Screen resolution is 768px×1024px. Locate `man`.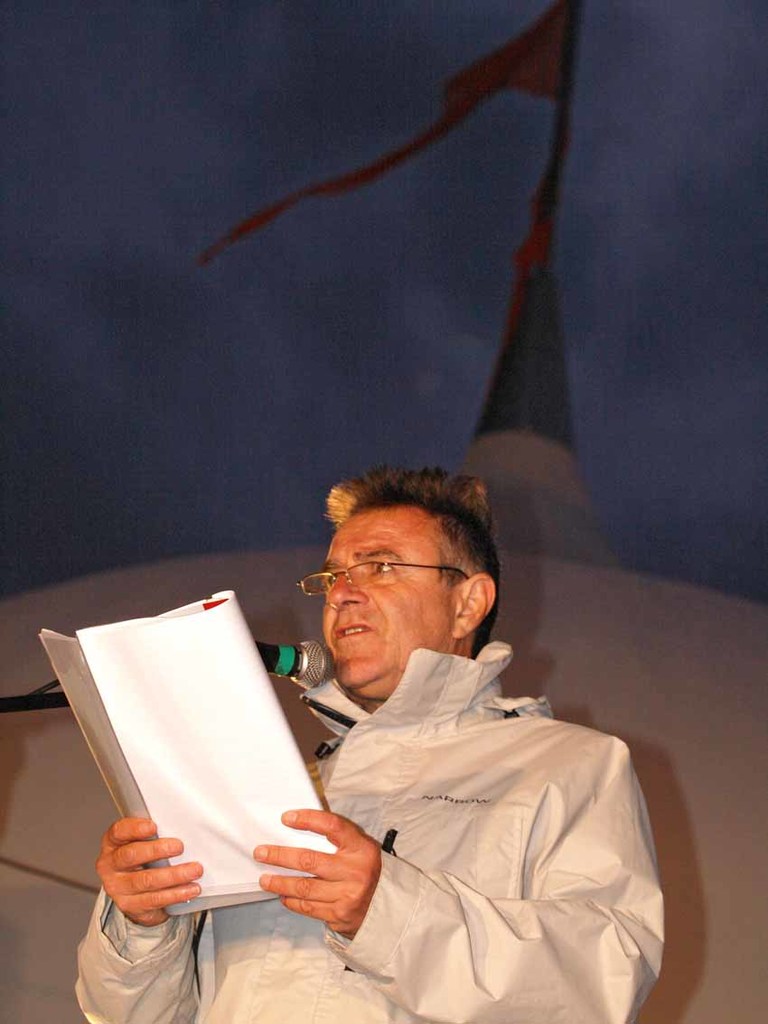
<region>175, 433, 676, 1006</region>.
